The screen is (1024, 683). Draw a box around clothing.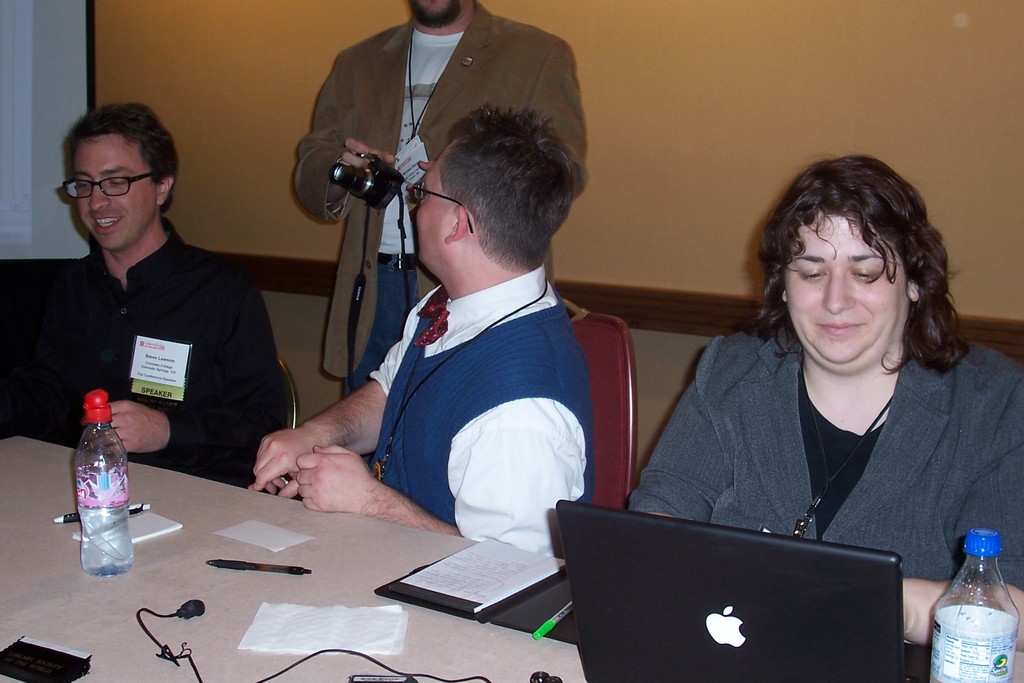
[366, 263, 598, 561].
